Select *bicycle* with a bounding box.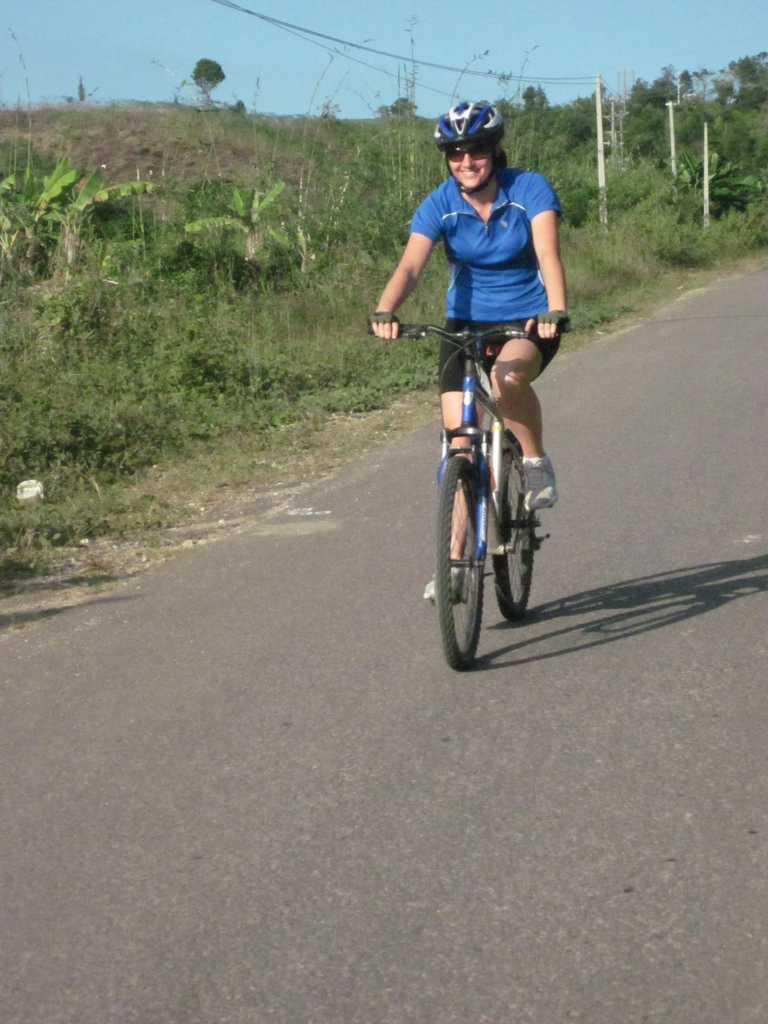
[421, 297, 569, 647].
